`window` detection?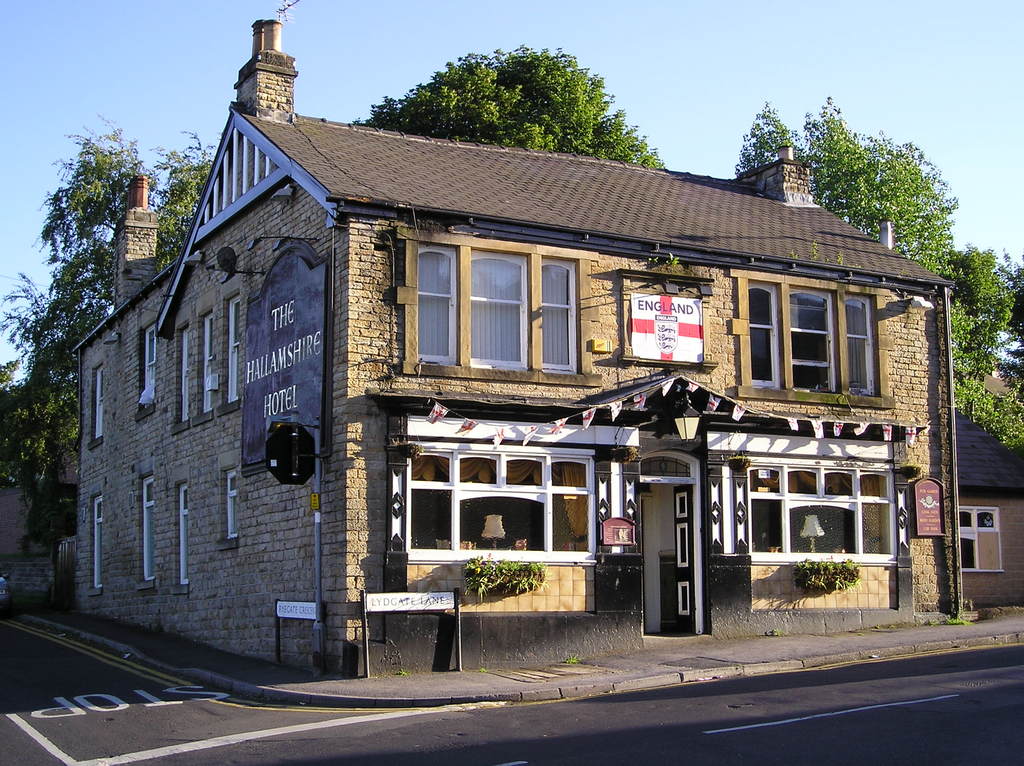
[140, 473, 154, 581]
